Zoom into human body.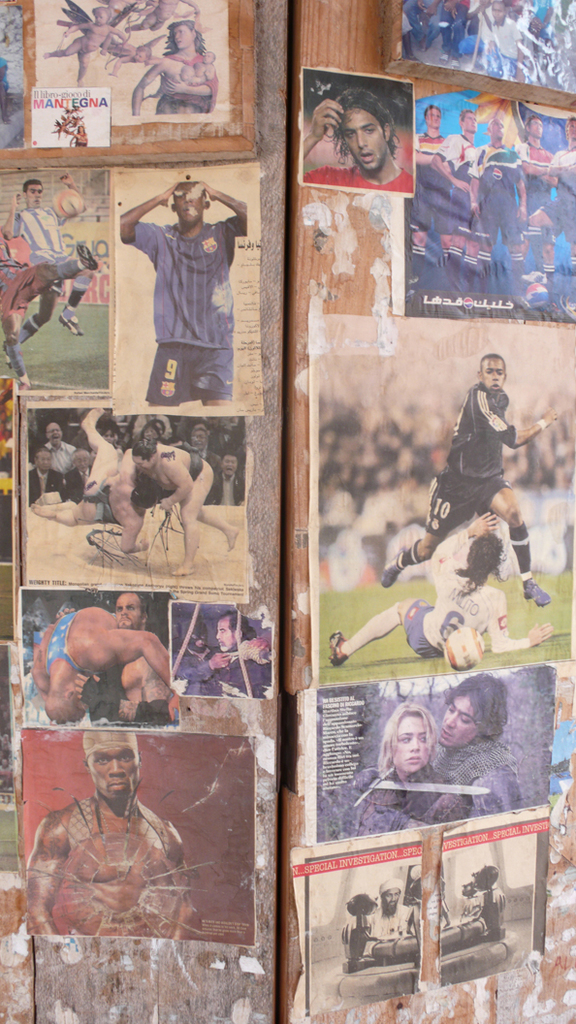
Zoom target: select_region(127, 51, 232, 113).
